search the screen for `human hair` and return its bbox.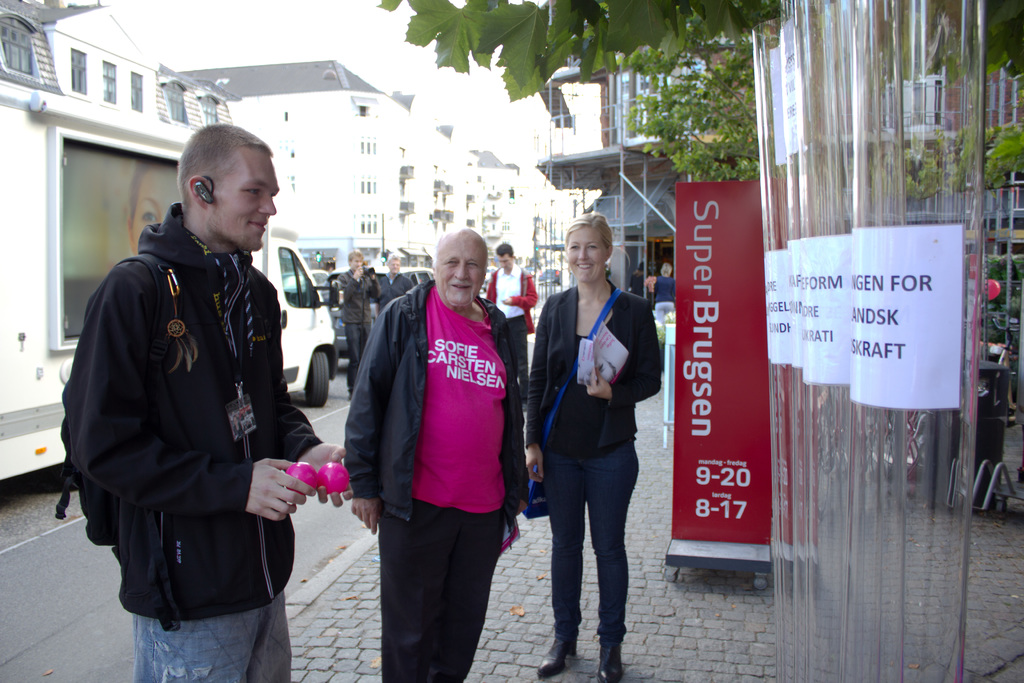
Found: [431, 242, 439, 274].
